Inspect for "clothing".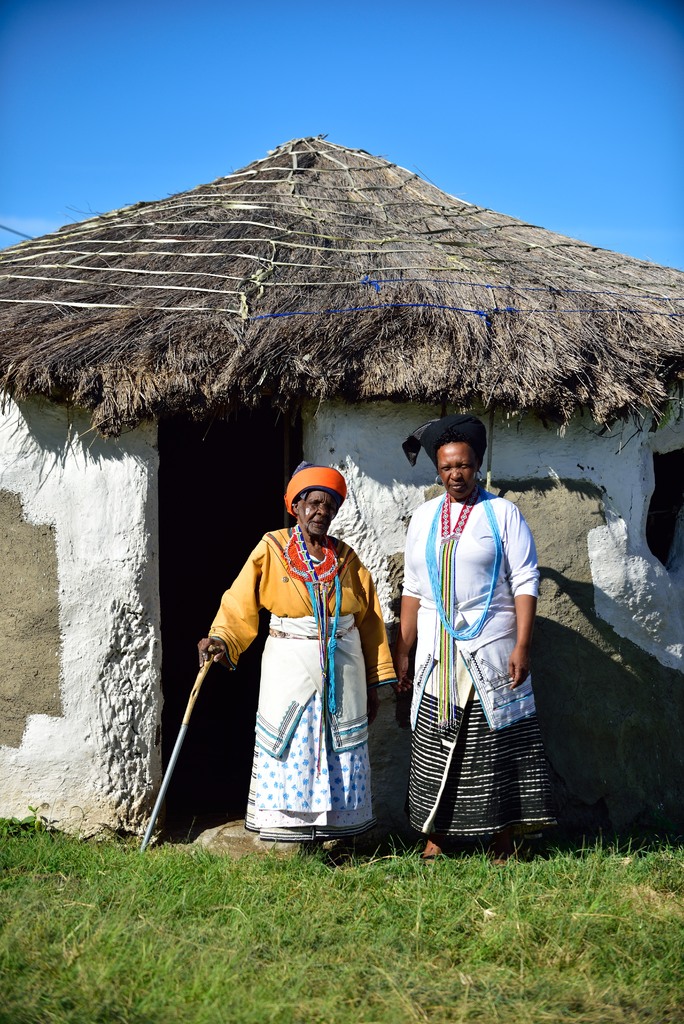
Inspection: region(216, 508, 391, 833).
